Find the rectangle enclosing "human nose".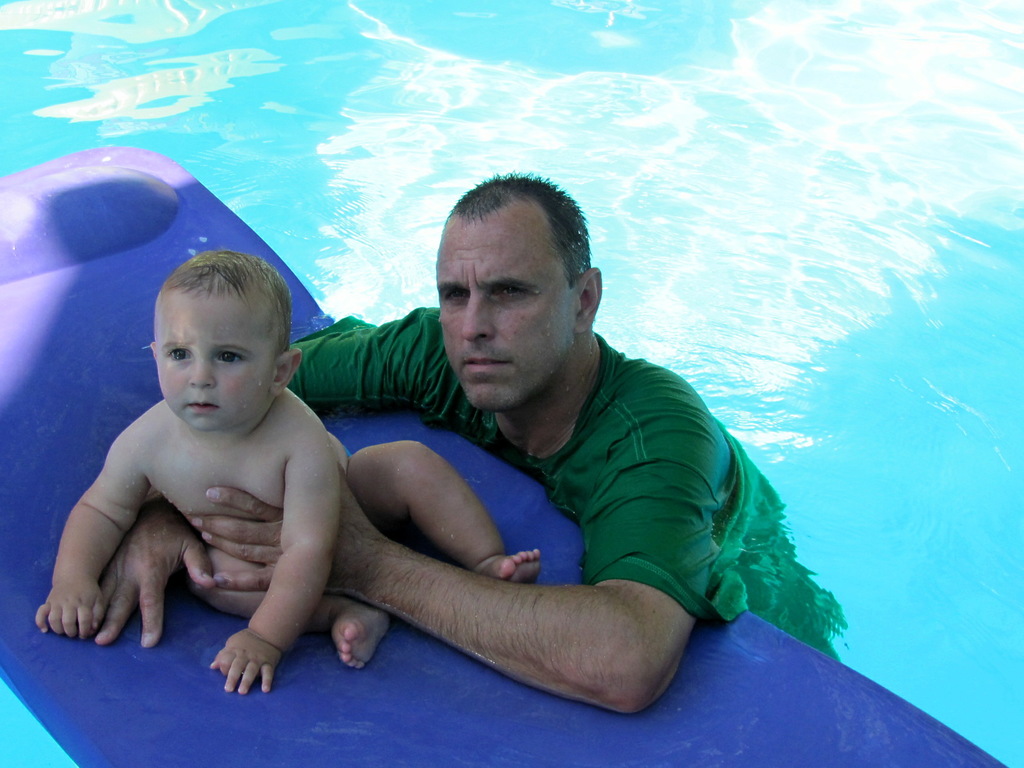
<bbox>190, 348, 212, 386</bbox>.
